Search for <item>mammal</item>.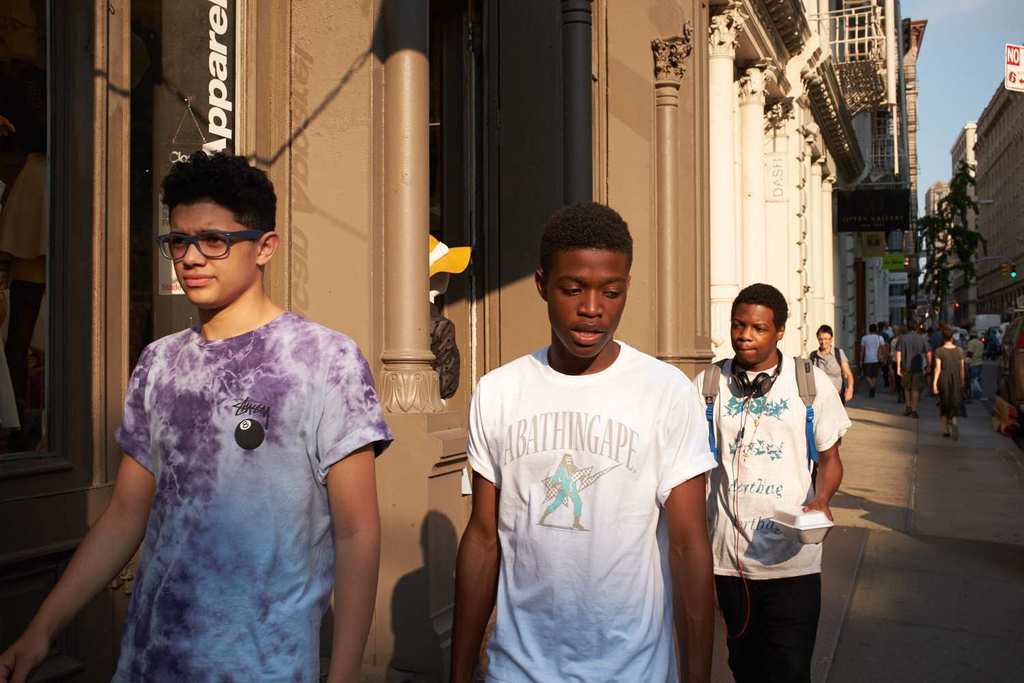
Found at 0:148:395:682.
